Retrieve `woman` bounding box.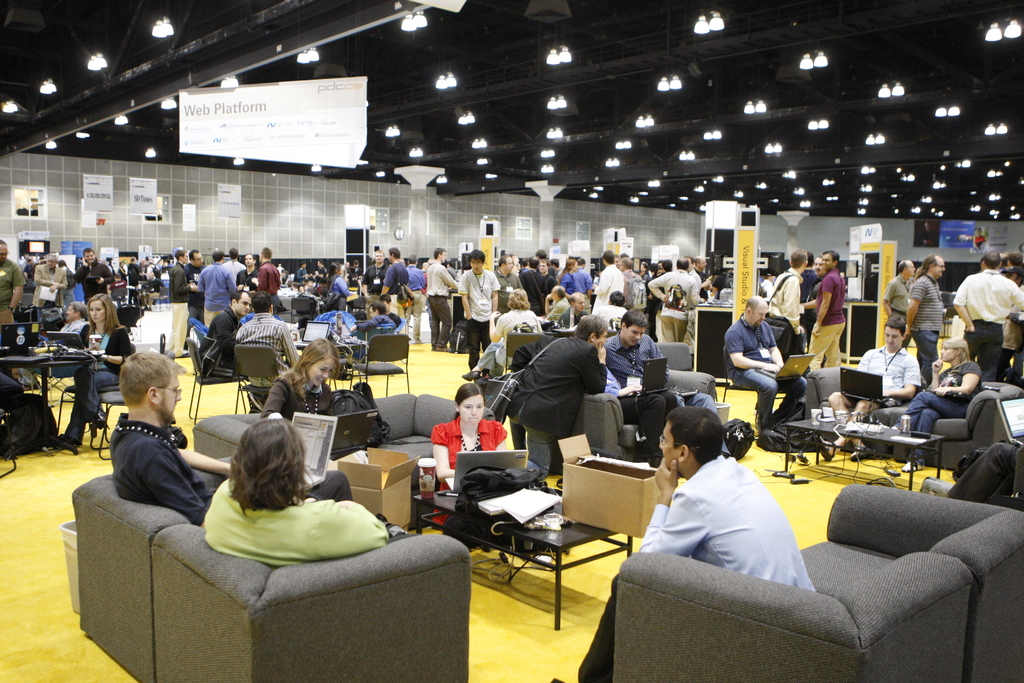
Bounding box: x1=324 y1=261 x2=350 y2=316.
